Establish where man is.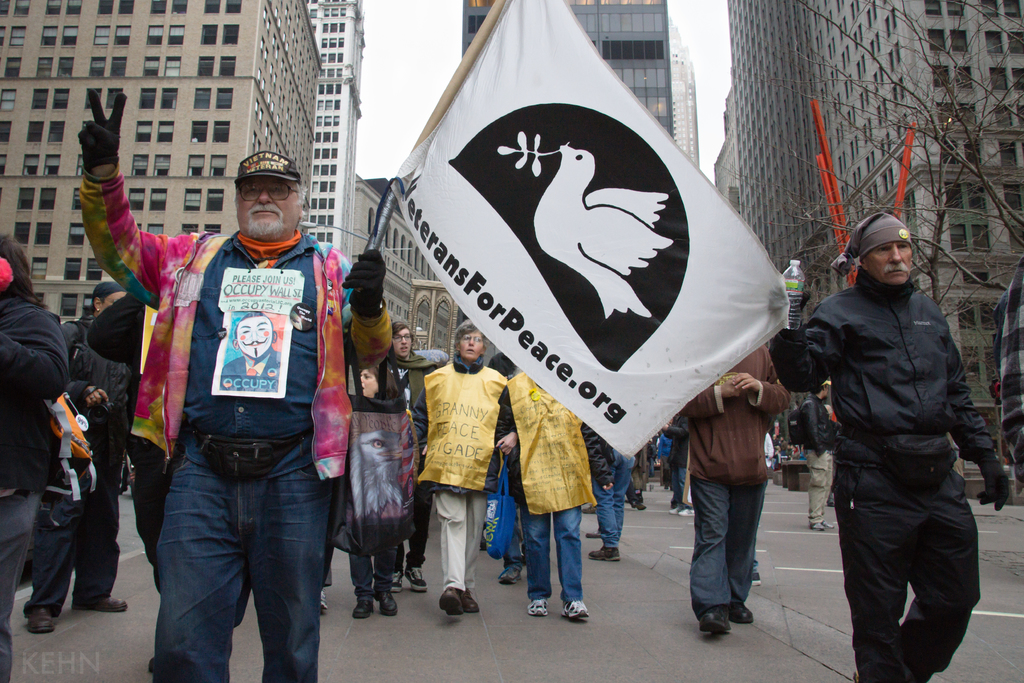
Established at <box>221,310,284,393</box>.
